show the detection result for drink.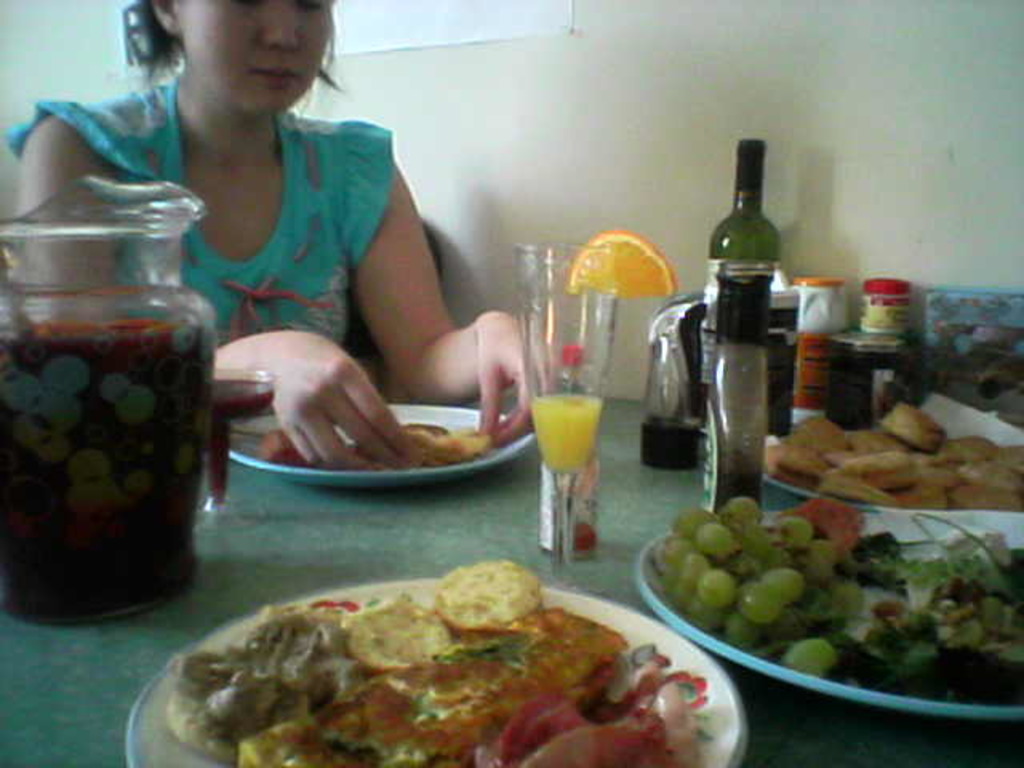
rect(643, 419, 702, 467).
